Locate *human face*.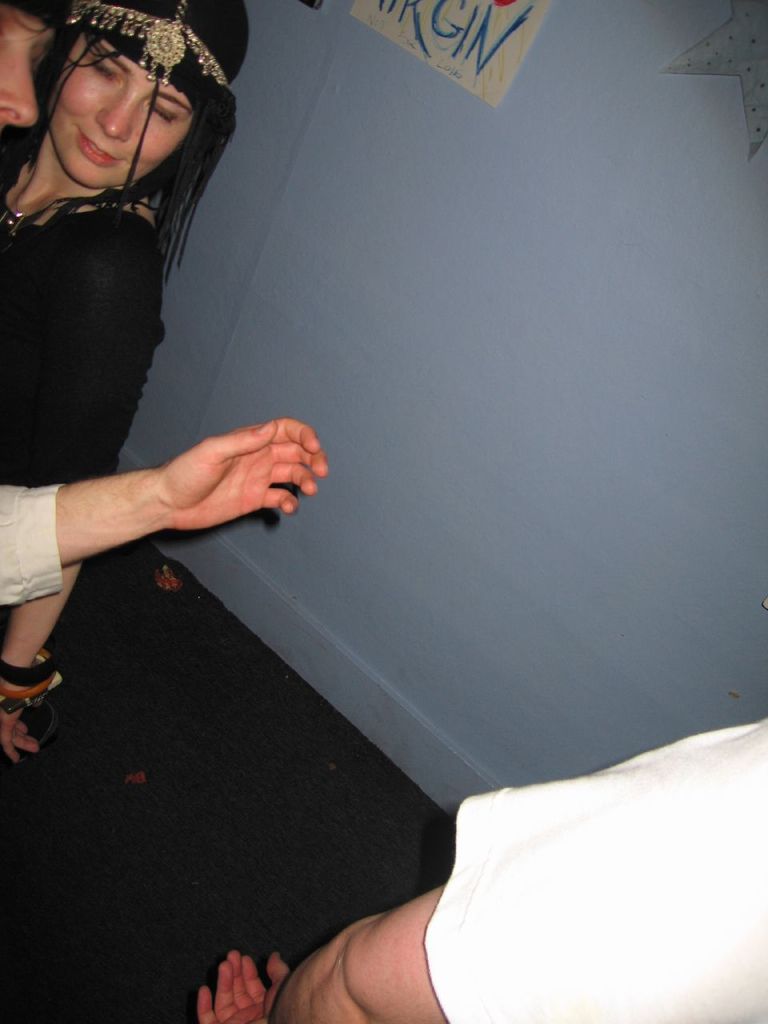
Bounding box: <bbox>53, 30, 189, 186</bbox>.
